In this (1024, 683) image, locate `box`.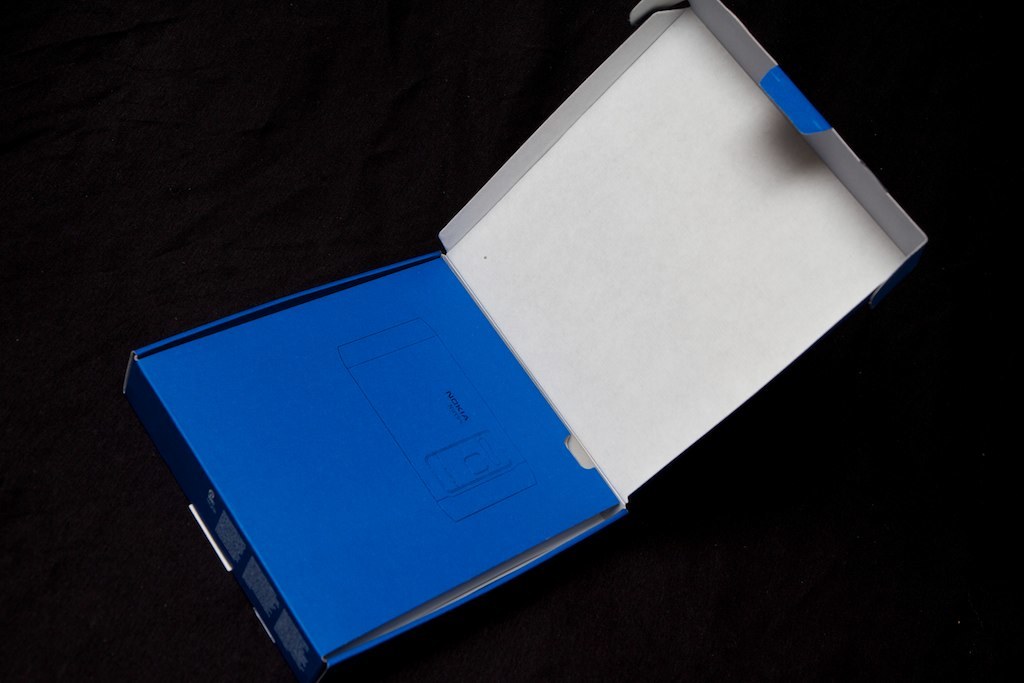
Bounding box: bbox=[106, 53, 916, 669].
